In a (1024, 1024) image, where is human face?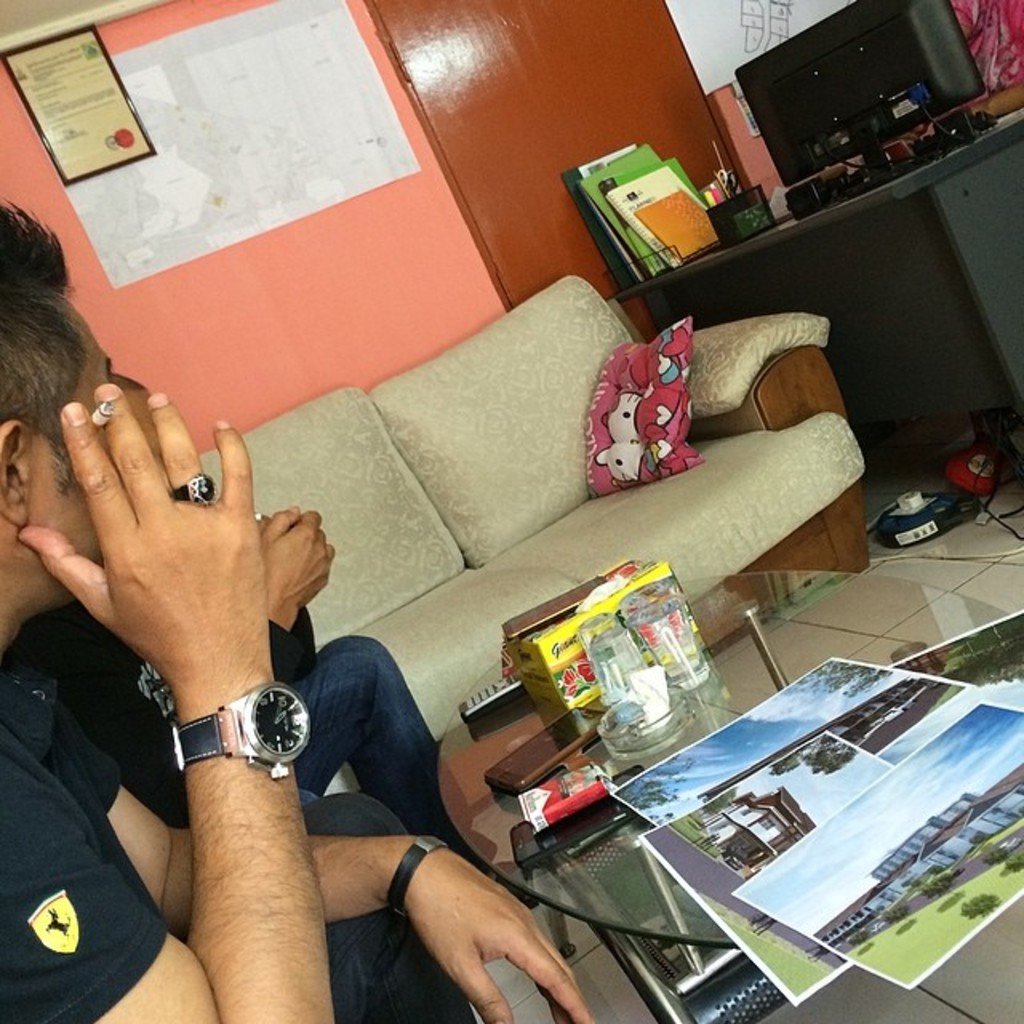
pyautogui.locateOnScreen(16, 296, 115, 603).
